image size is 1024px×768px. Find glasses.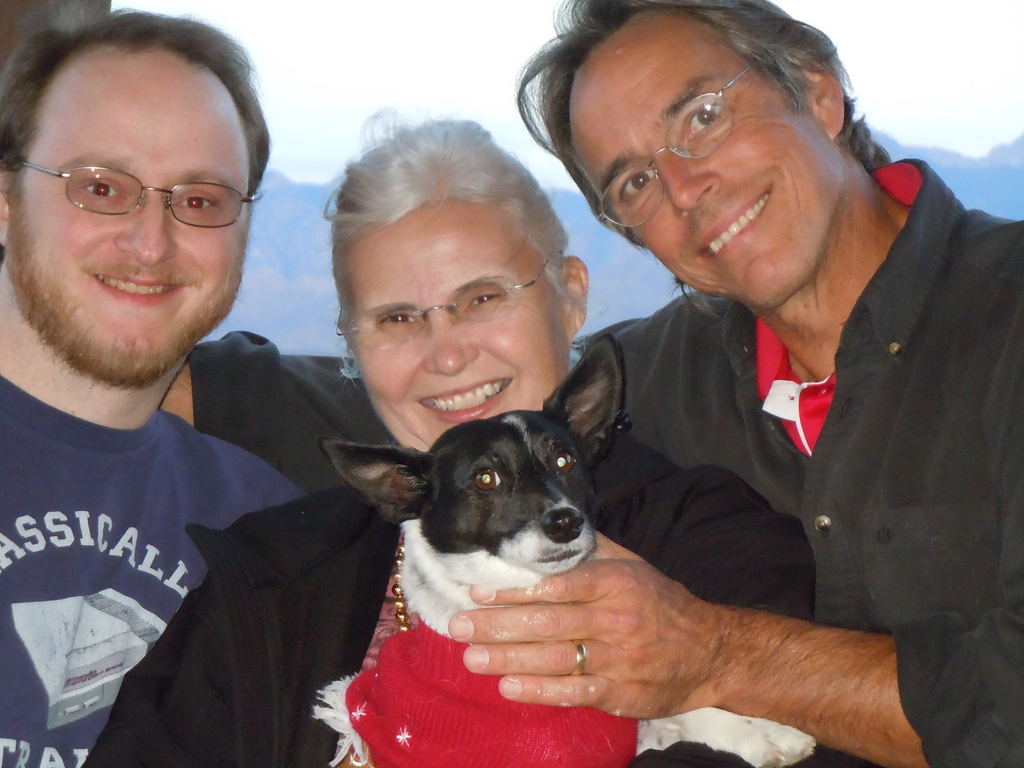
region(22, 161, 264, 229).
